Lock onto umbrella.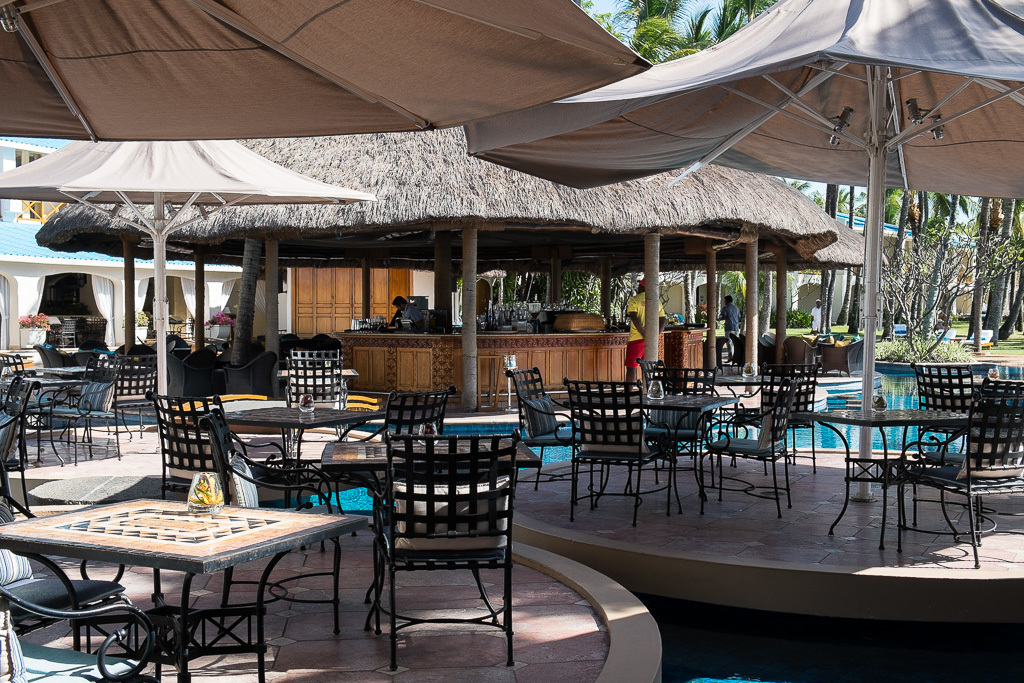
Locked: <box>0,0,659,142</box>.
